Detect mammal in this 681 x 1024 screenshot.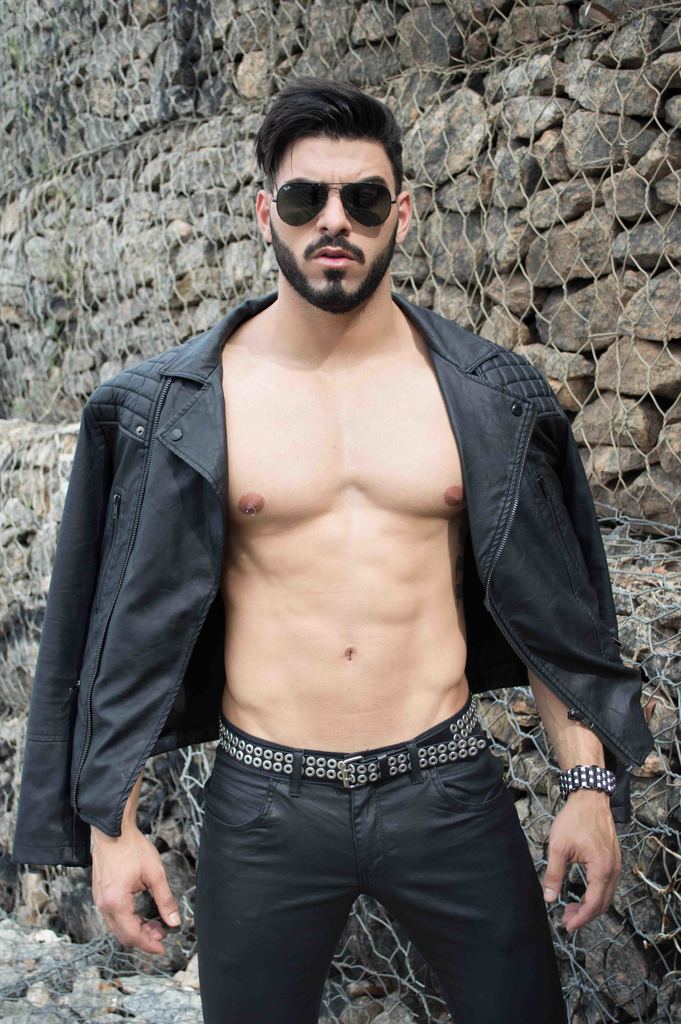
Detection: [left=86, top=70, right=625, bottom=1023].
